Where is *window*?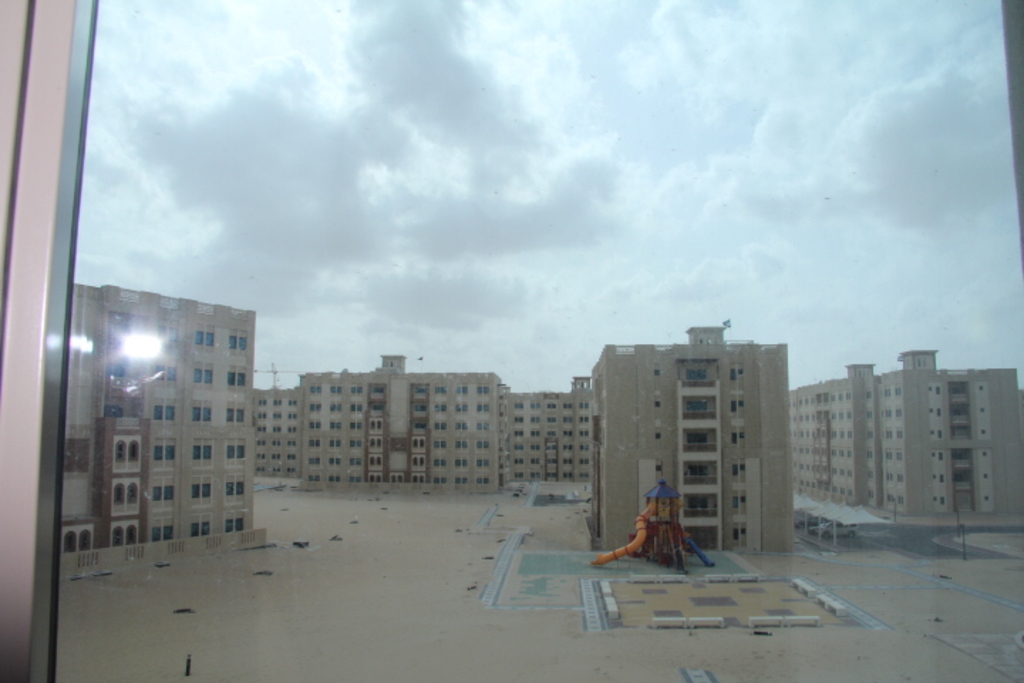
x1=223, y1=329, x2=250, y2=356.
